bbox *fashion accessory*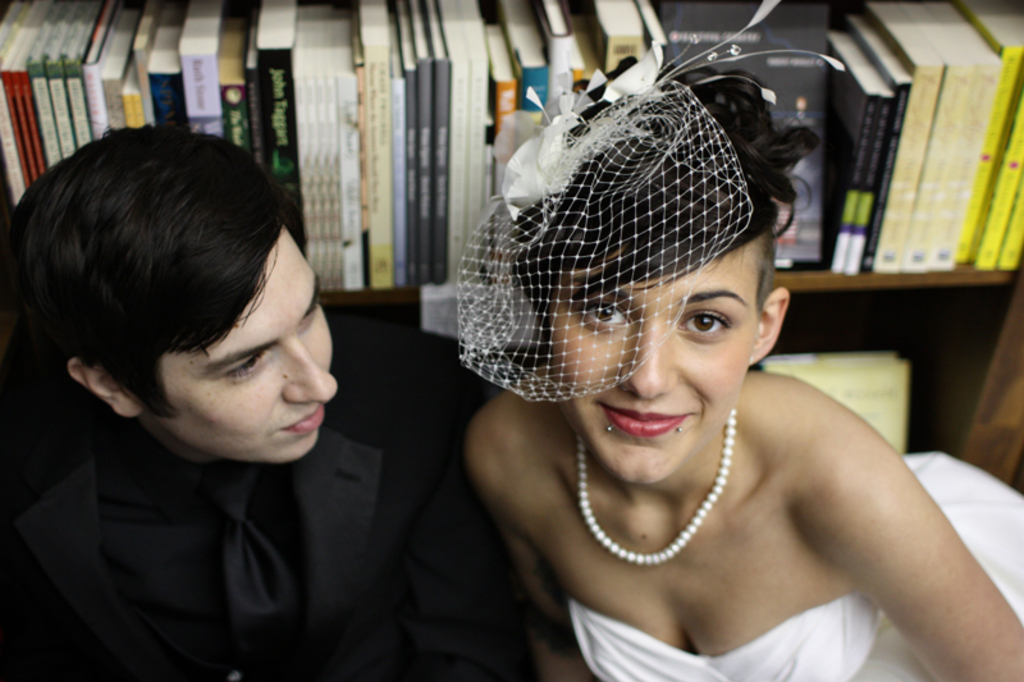
<bbox>460, 0, 846, 400</bbox>
